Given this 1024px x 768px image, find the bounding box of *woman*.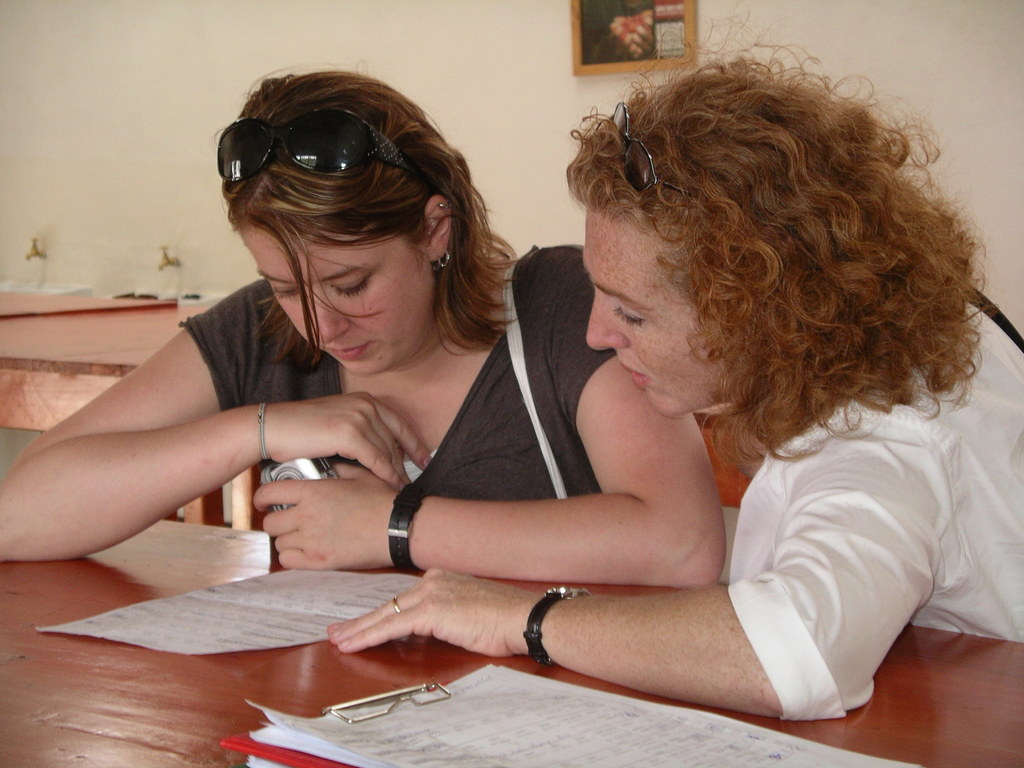
l=328, t=10, r=1023, b=718.
